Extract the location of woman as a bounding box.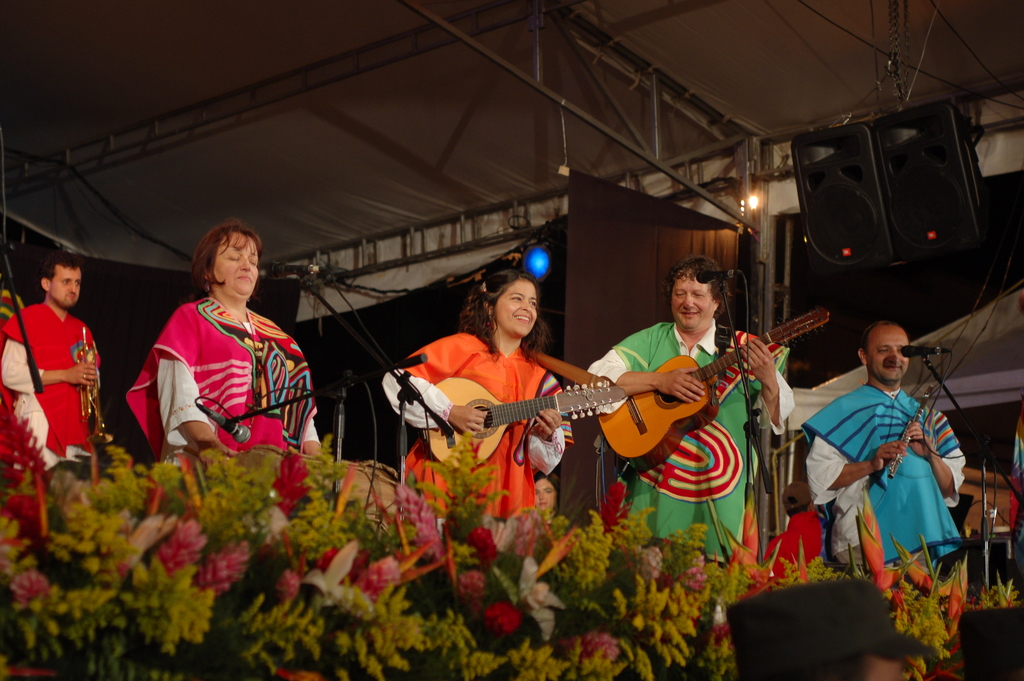
l=365, t=270, r=584, b=554.
